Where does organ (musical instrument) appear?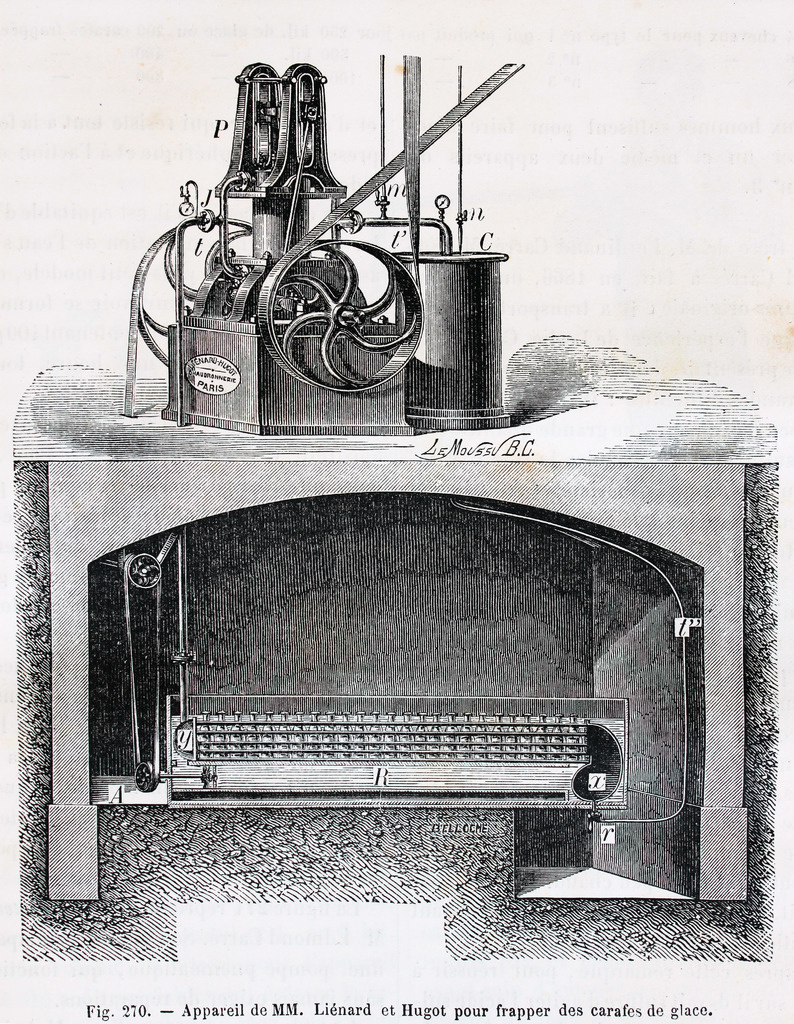
Appears at pyautogui.locateOnScreen(0, 328, 793, 901).
